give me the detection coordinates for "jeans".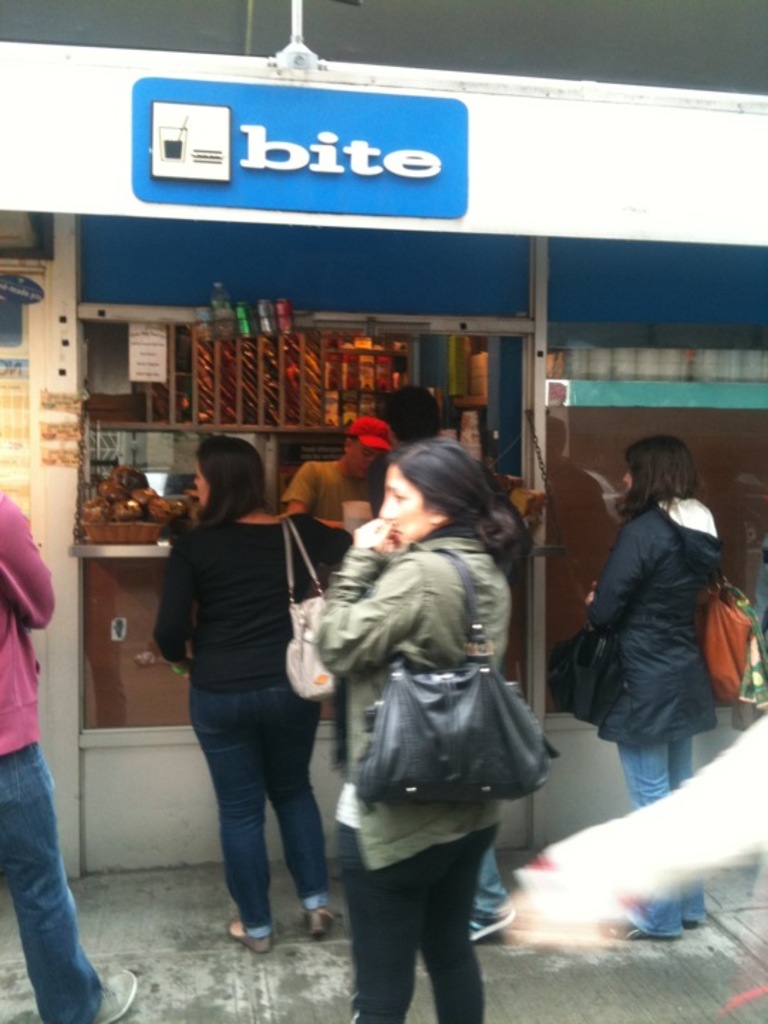
465/865/508/933.
